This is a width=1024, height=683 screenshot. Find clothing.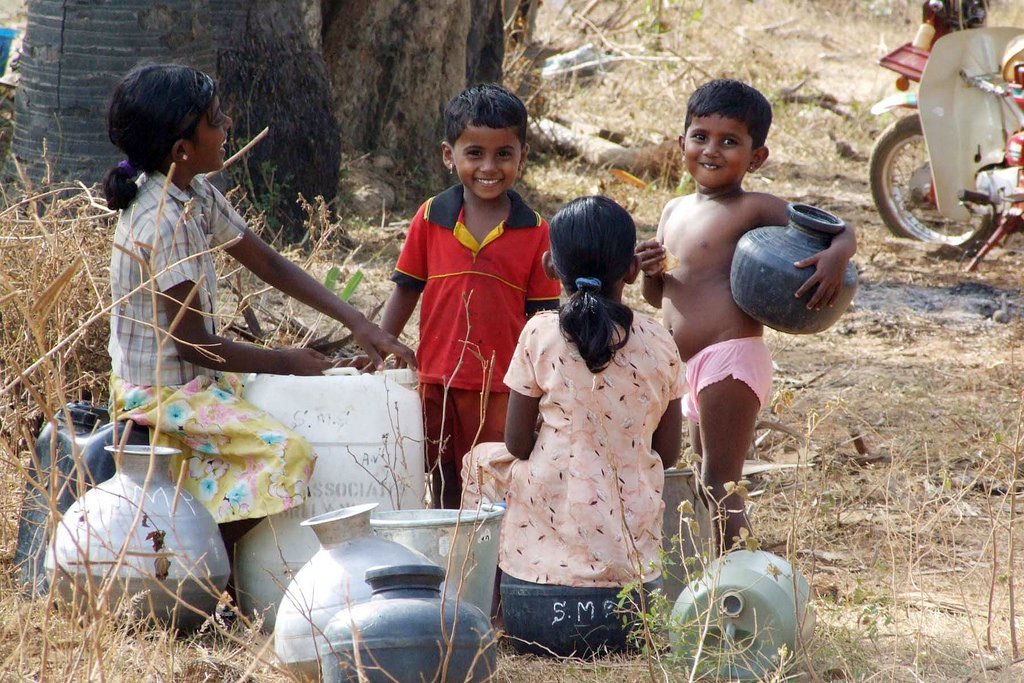
Bounding box: [105, 171, 316, 526].
